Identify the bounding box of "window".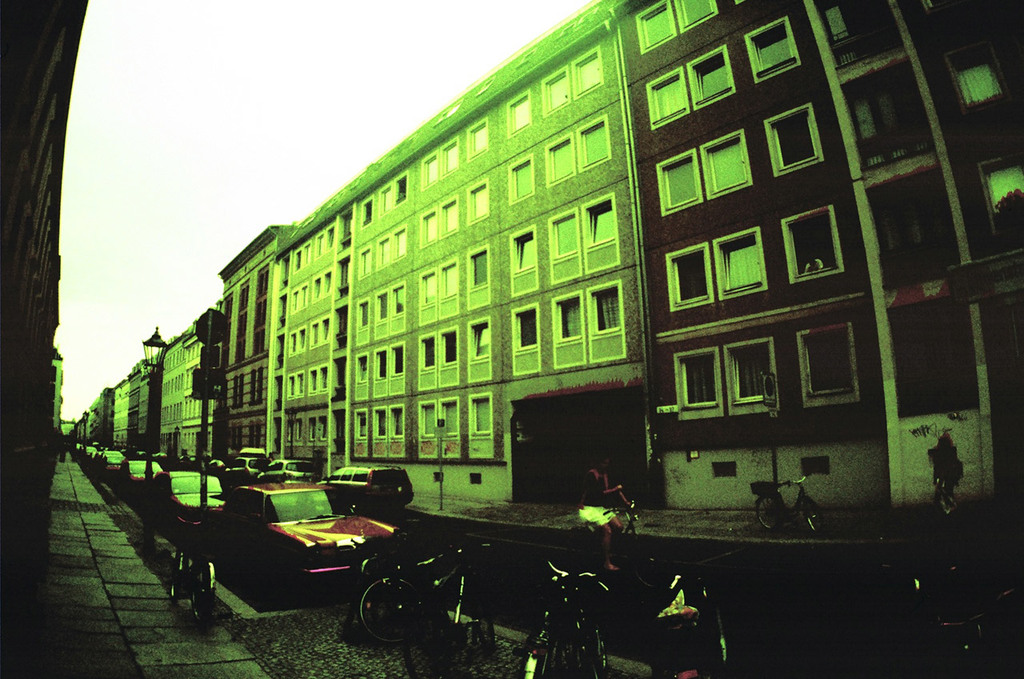
<bbox>290, 292, 297, 308</bbox>.
